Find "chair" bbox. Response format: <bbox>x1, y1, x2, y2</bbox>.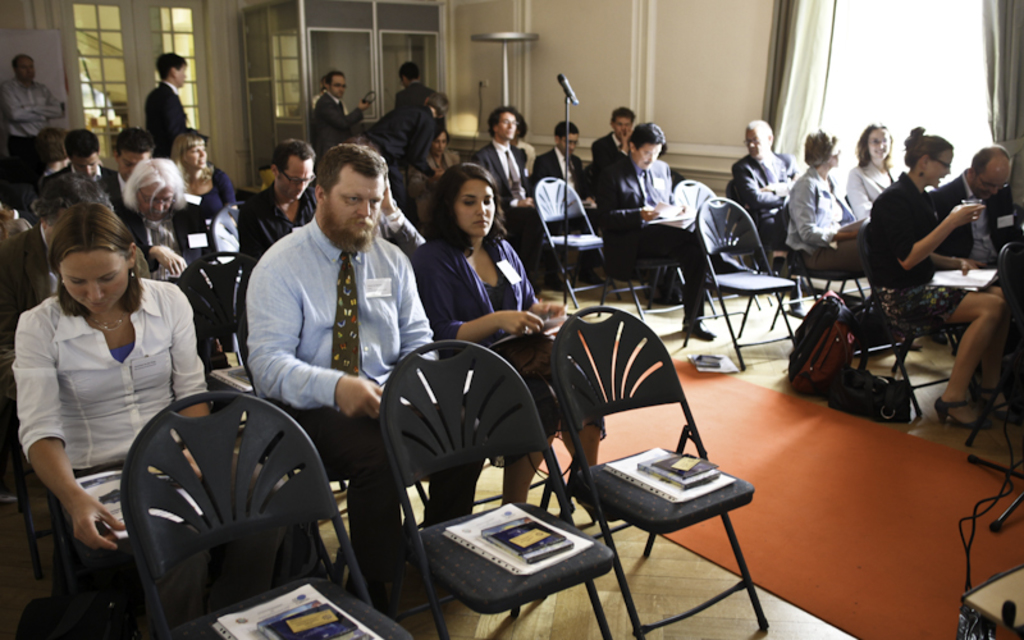
<bbox>678, 193, 797, 375</bbox>.
